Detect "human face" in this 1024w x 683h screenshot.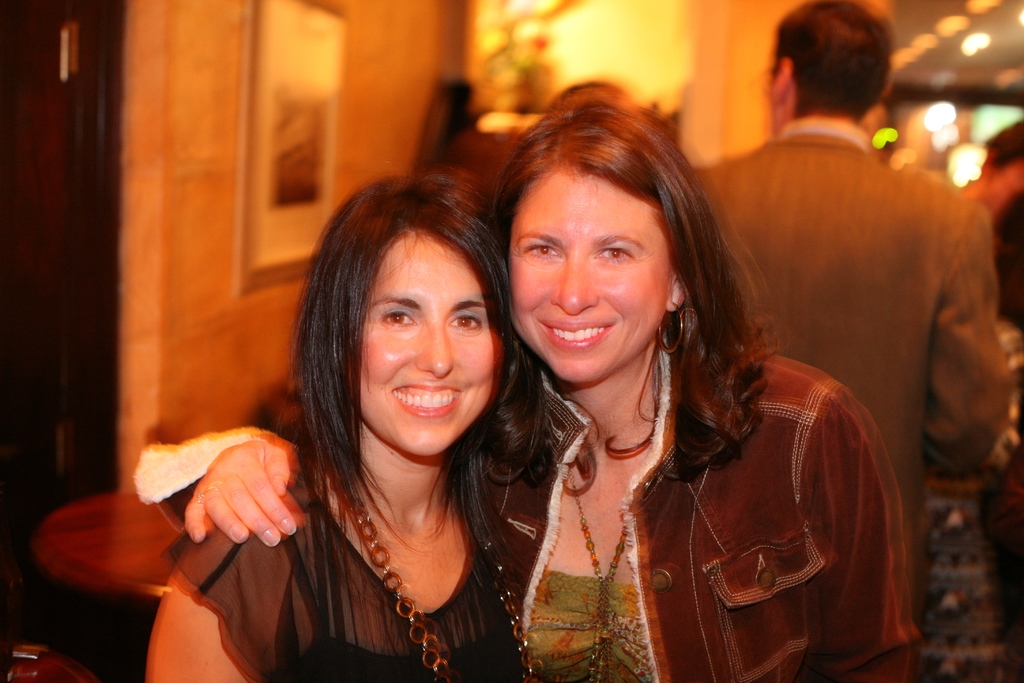
Detection: detection(356, 228, 500, 459).
